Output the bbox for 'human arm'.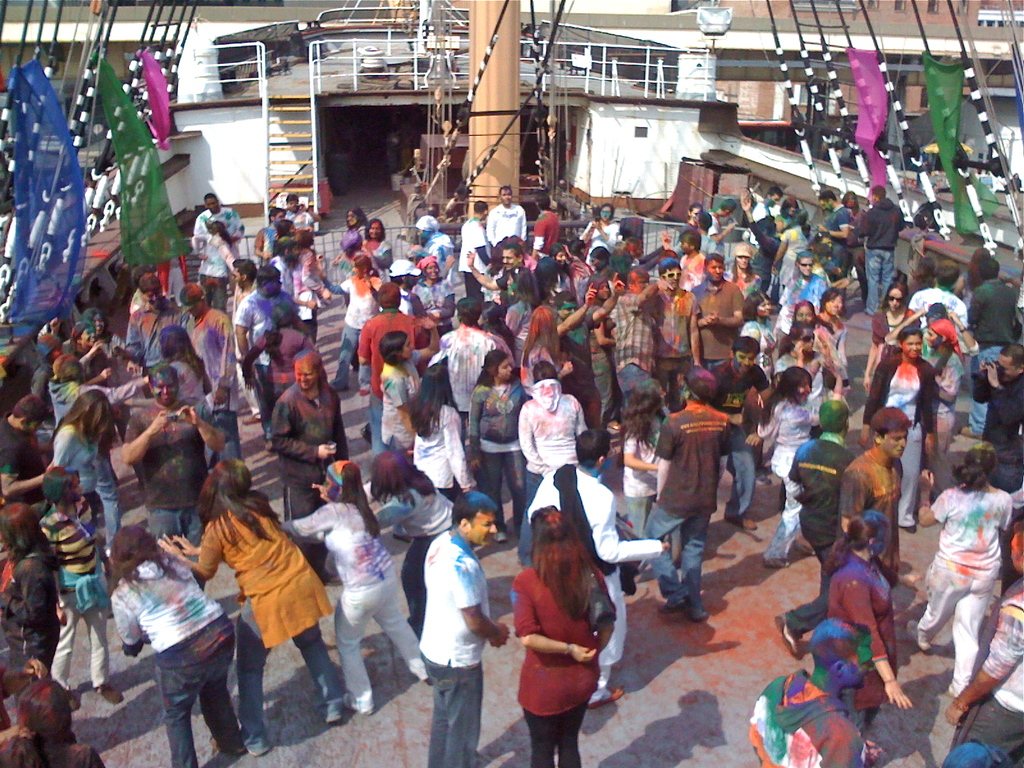
BBox(590, 478, 668, 566).
